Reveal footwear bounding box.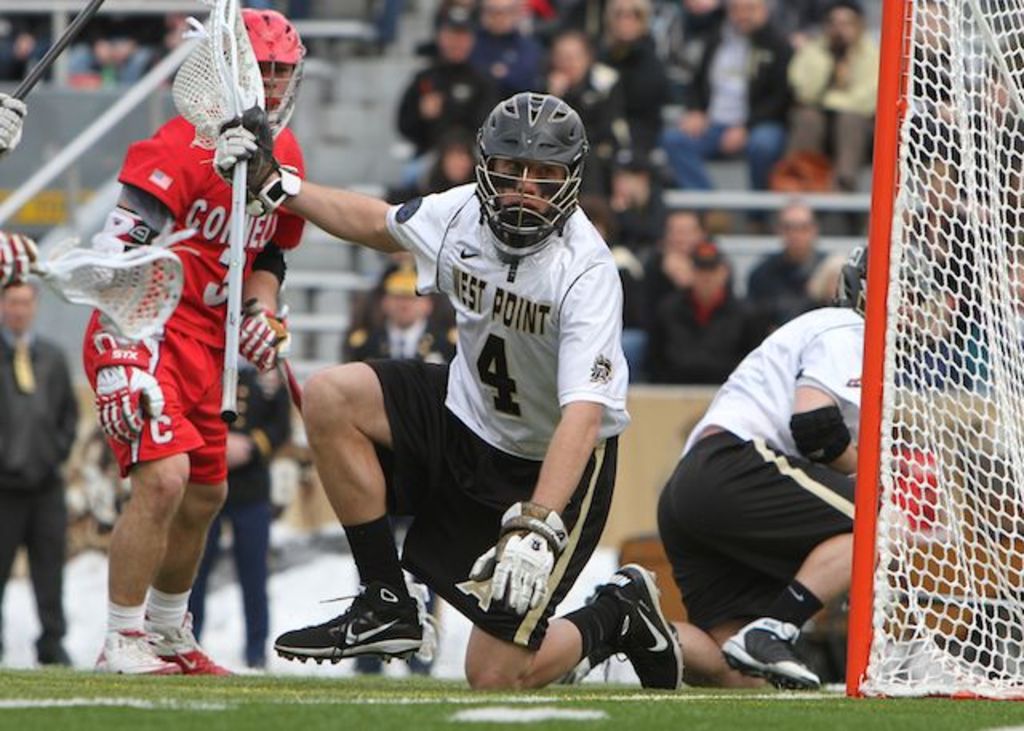
Revealed: x1=245, y1=646, x2=275, y2=678.
